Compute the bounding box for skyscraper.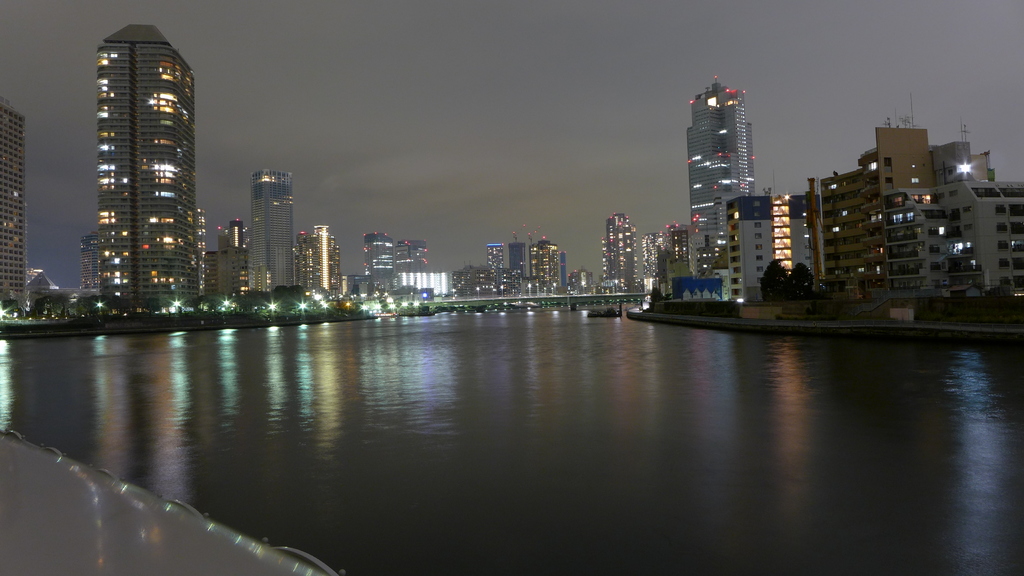
(602,213,638,295).
